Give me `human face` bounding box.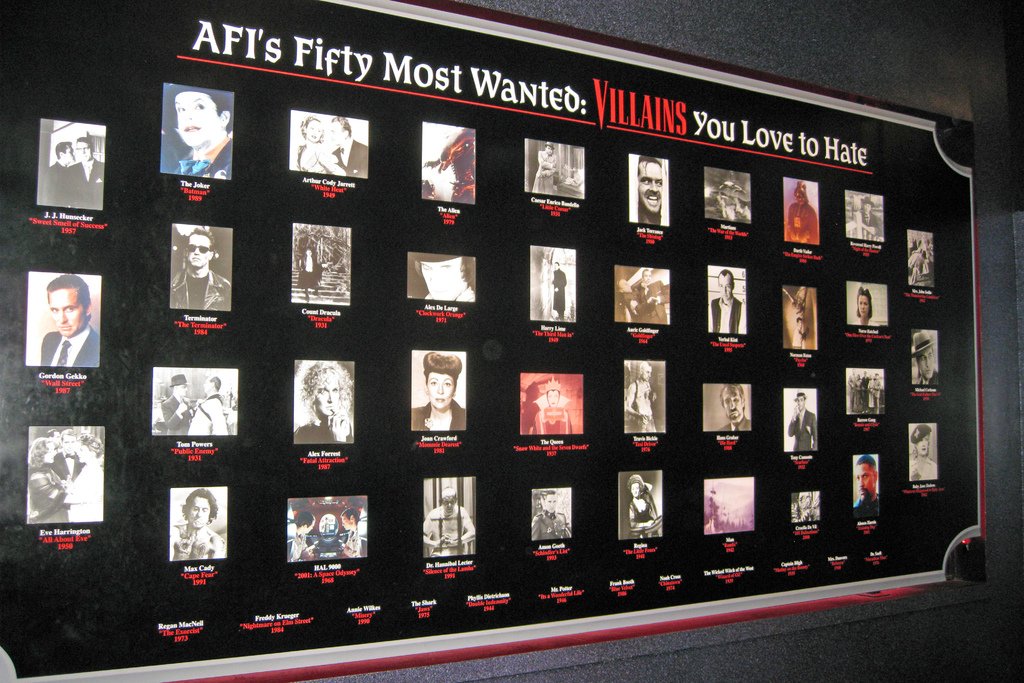
Rect(632, 484, 639, 502).
